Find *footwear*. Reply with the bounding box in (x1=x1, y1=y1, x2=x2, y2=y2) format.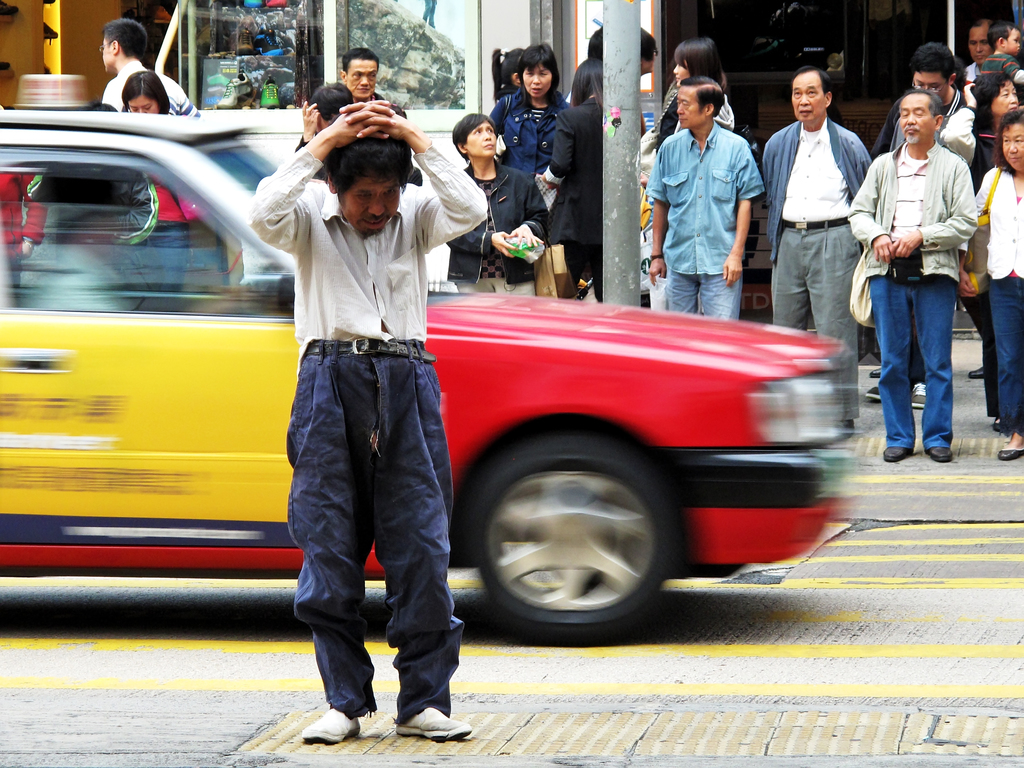
(x1=866, y1=383, x2=884, y2=399).
